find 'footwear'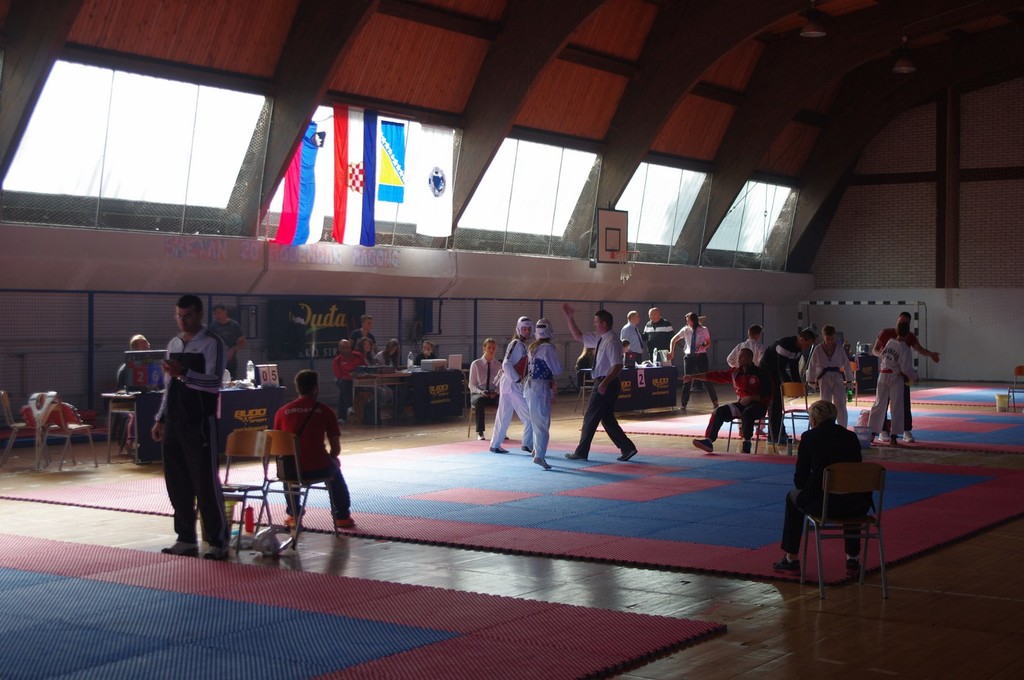
detection(681, 402, 691, 411)
